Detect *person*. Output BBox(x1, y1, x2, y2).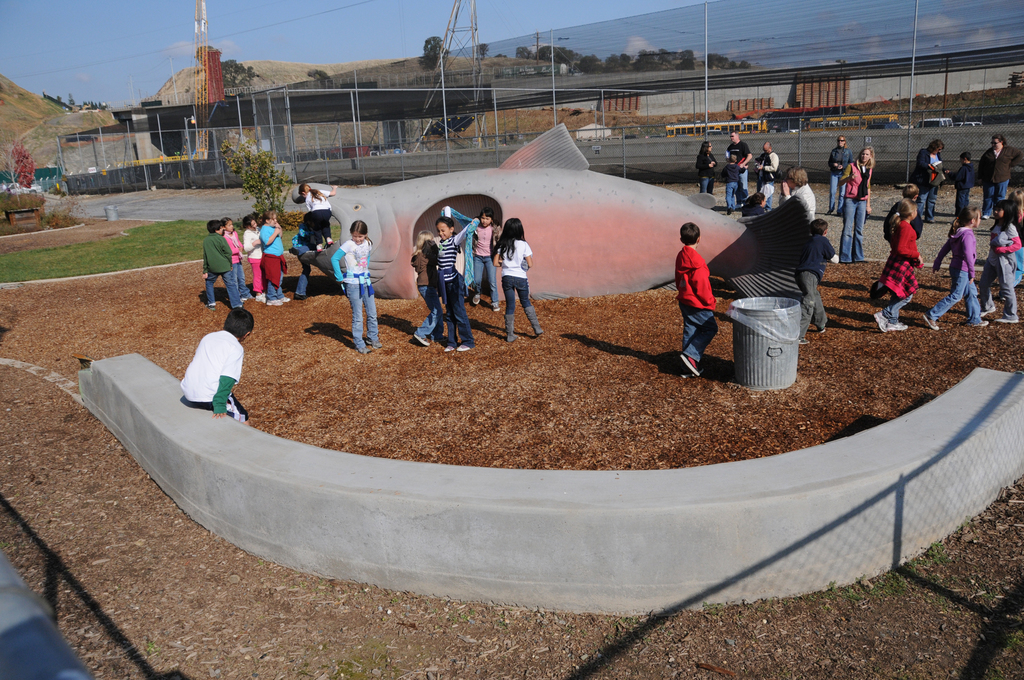
BBox(413, 214, 481, 361).
